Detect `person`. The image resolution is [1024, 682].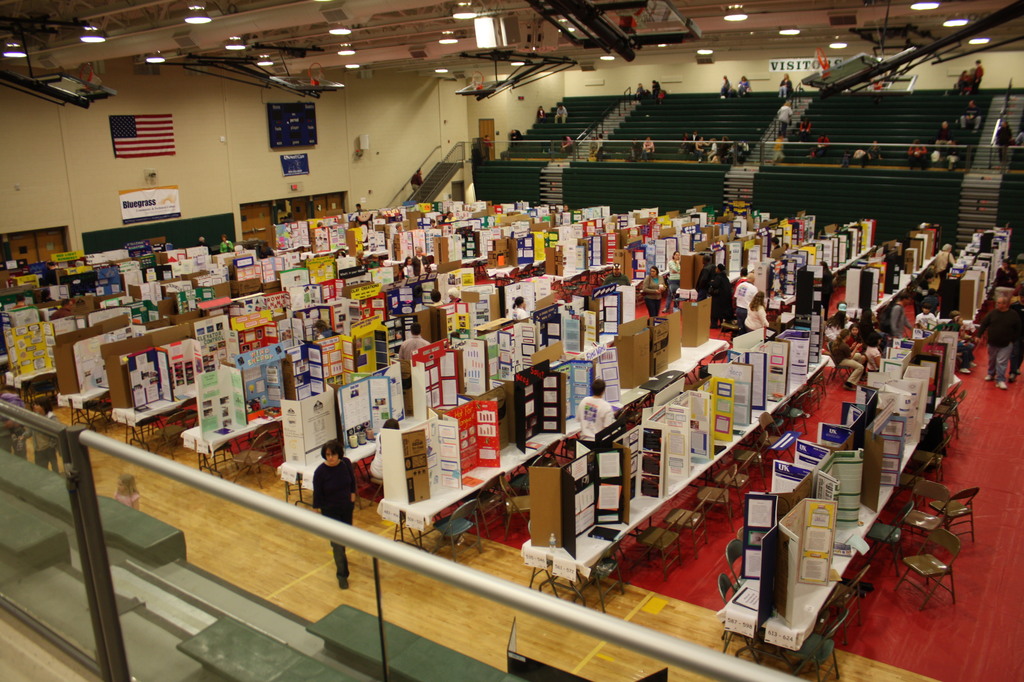
482, 134, 492, 158.
